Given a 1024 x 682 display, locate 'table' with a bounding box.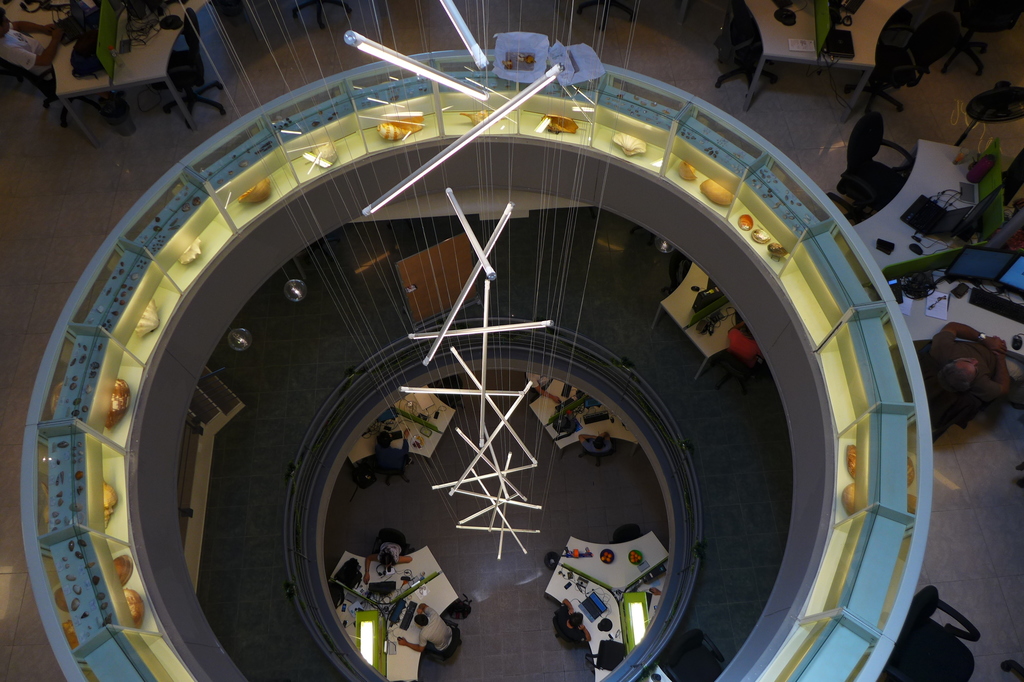
Located: 852/123/1023/388.
